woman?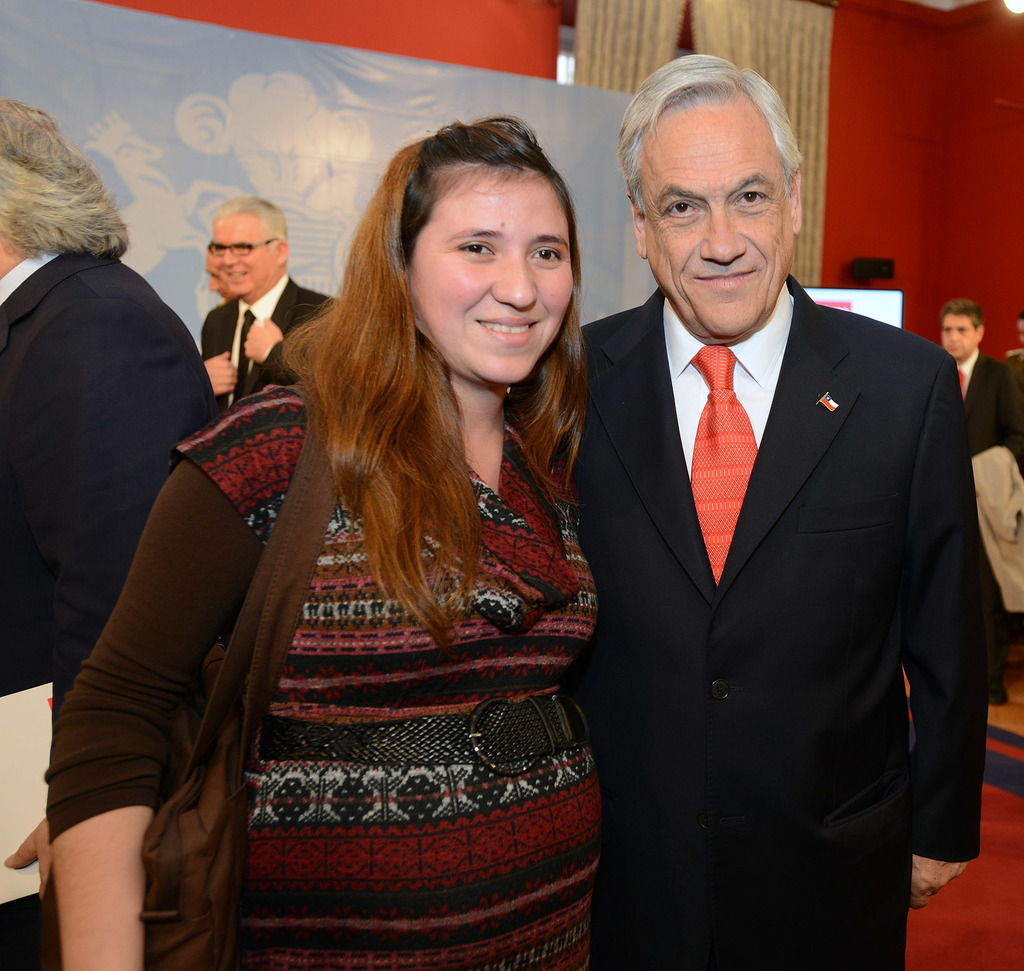
bbox=[44, 115, 599, 970]
